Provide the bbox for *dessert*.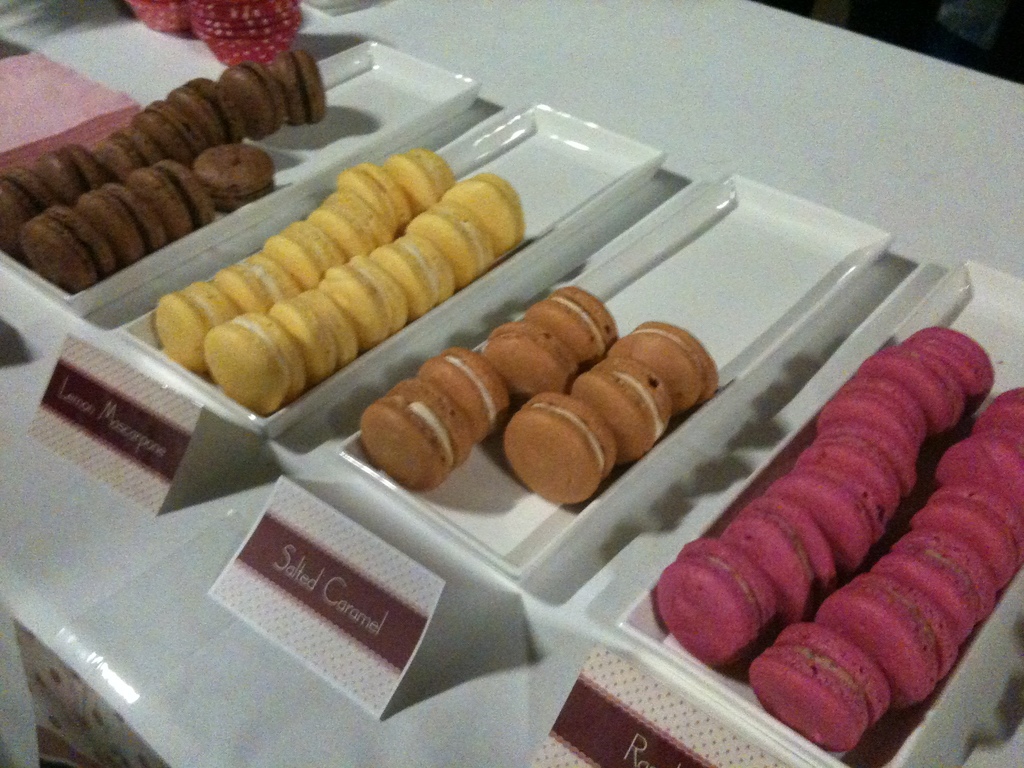
<box>193,143,275,215</box>.
